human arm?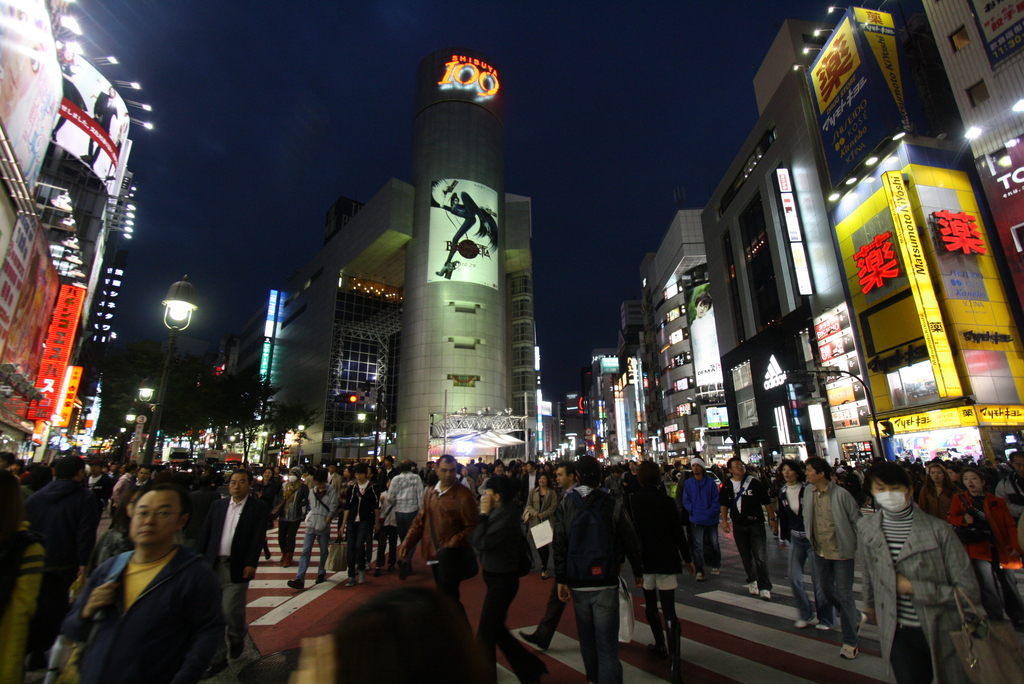
431/490/481/554
